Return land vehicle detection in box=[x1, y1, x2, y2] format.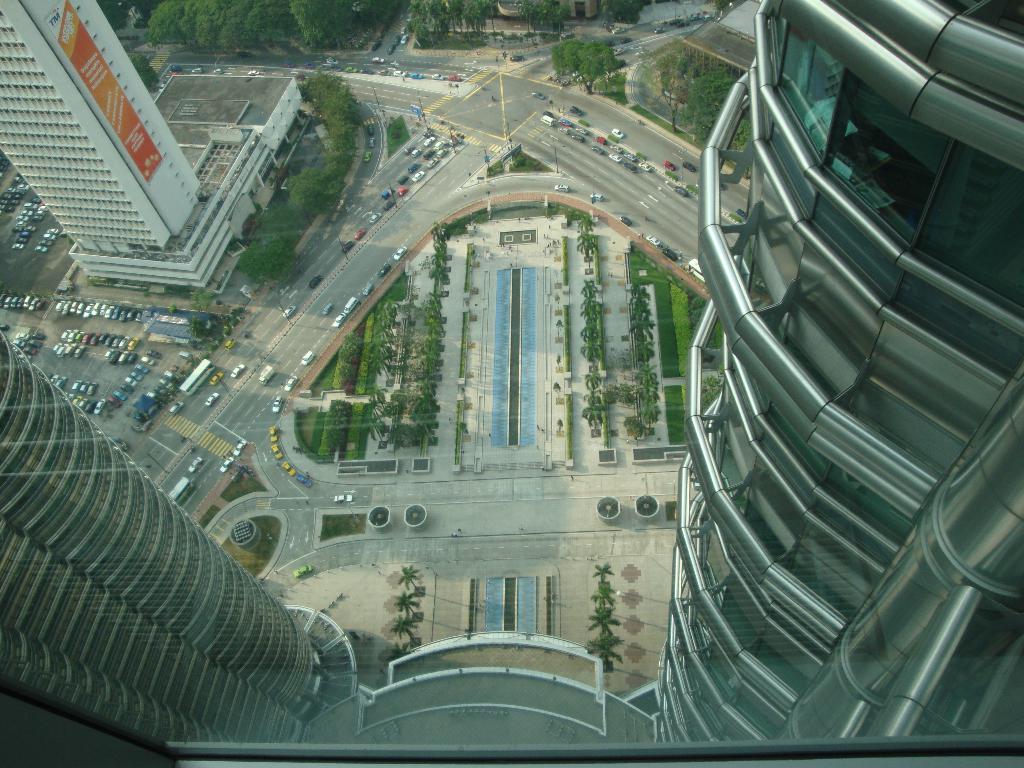
box=[615, 58, 624, 68].
